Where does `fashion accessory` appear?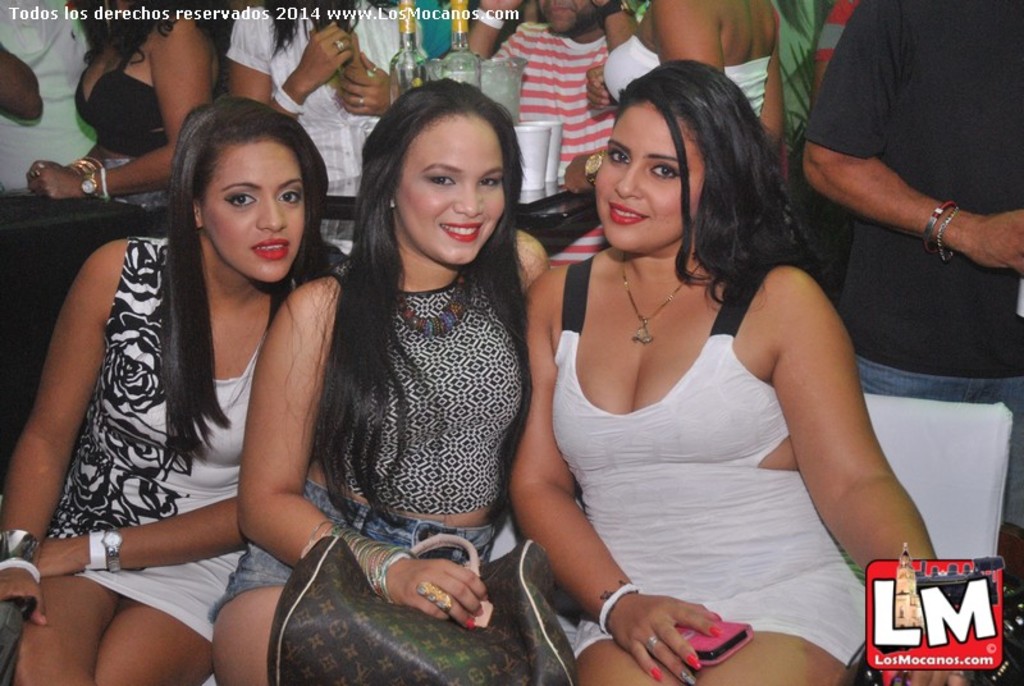
Appears at 35 156 44 169.
